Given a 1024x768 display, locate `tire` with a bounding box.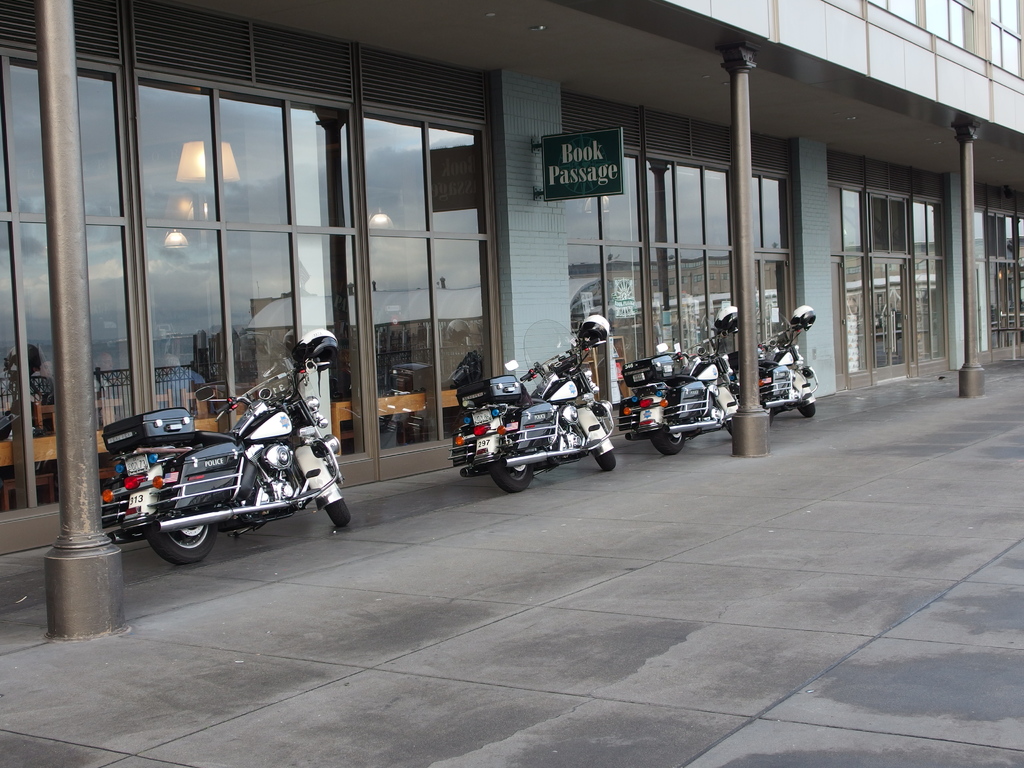
Located: bbox=(655, 431, 683, 452).
